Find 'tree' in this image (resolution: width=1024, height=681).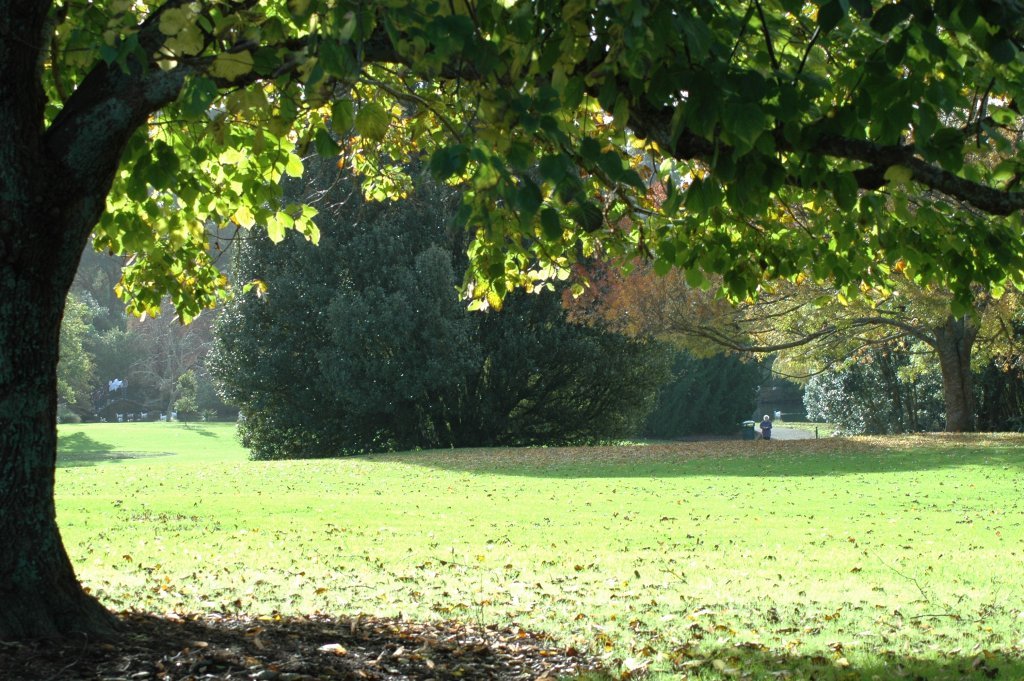
rect(567, 266, 1023, 422).
